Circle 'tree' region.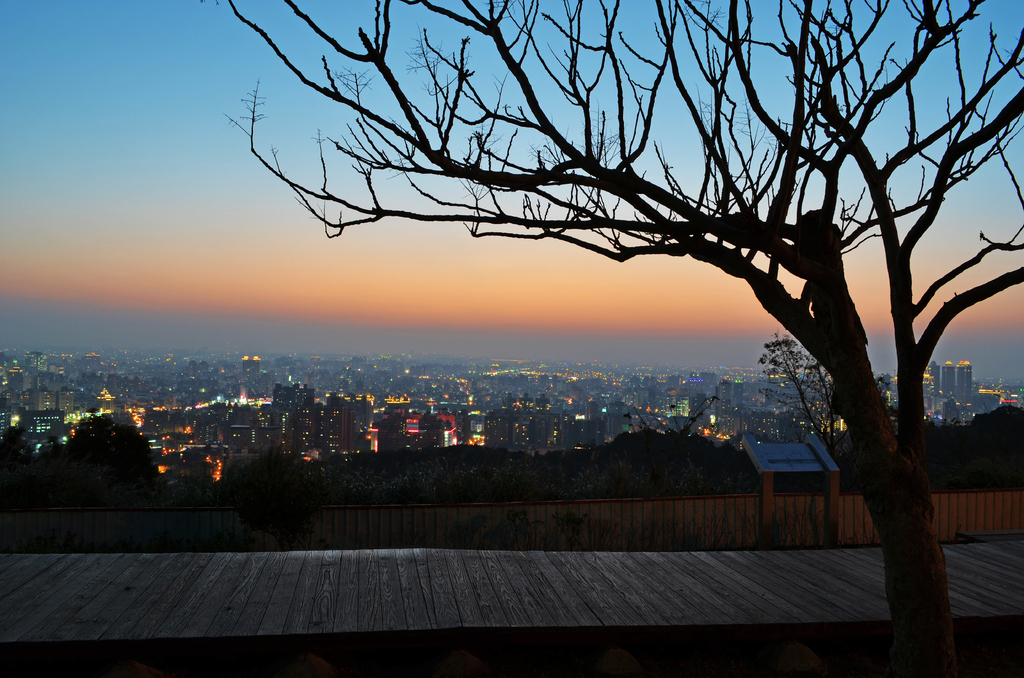
Region: left=38, top=438, right=76, bottom=476.
